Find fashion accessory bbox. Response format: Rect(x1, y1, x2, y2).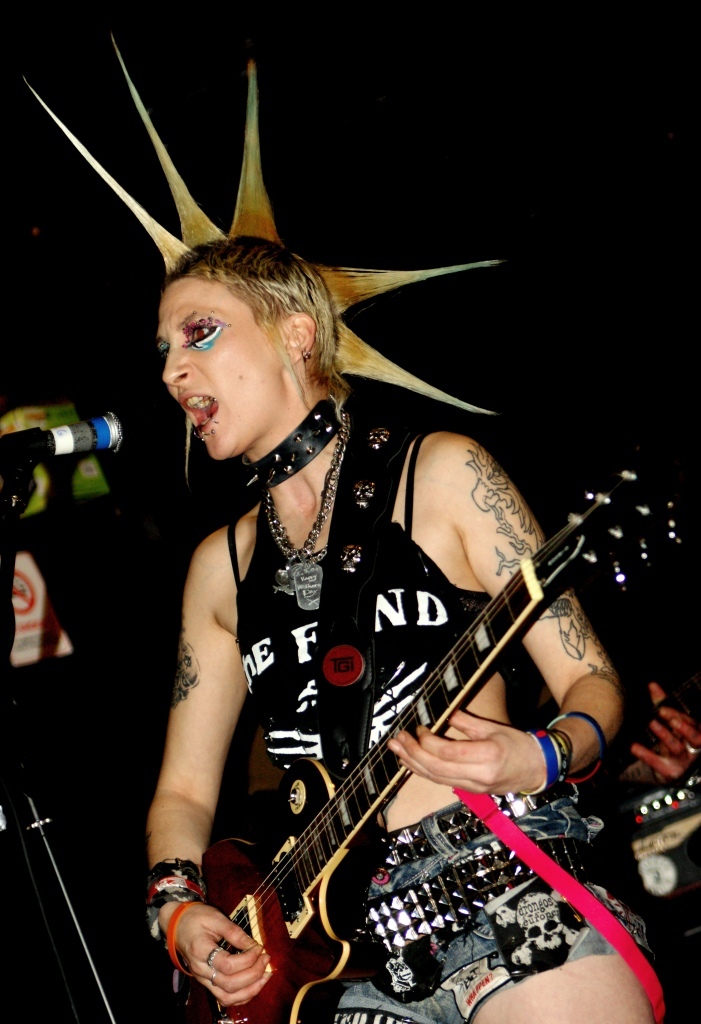
Rect(375, 787, 603, 883).
